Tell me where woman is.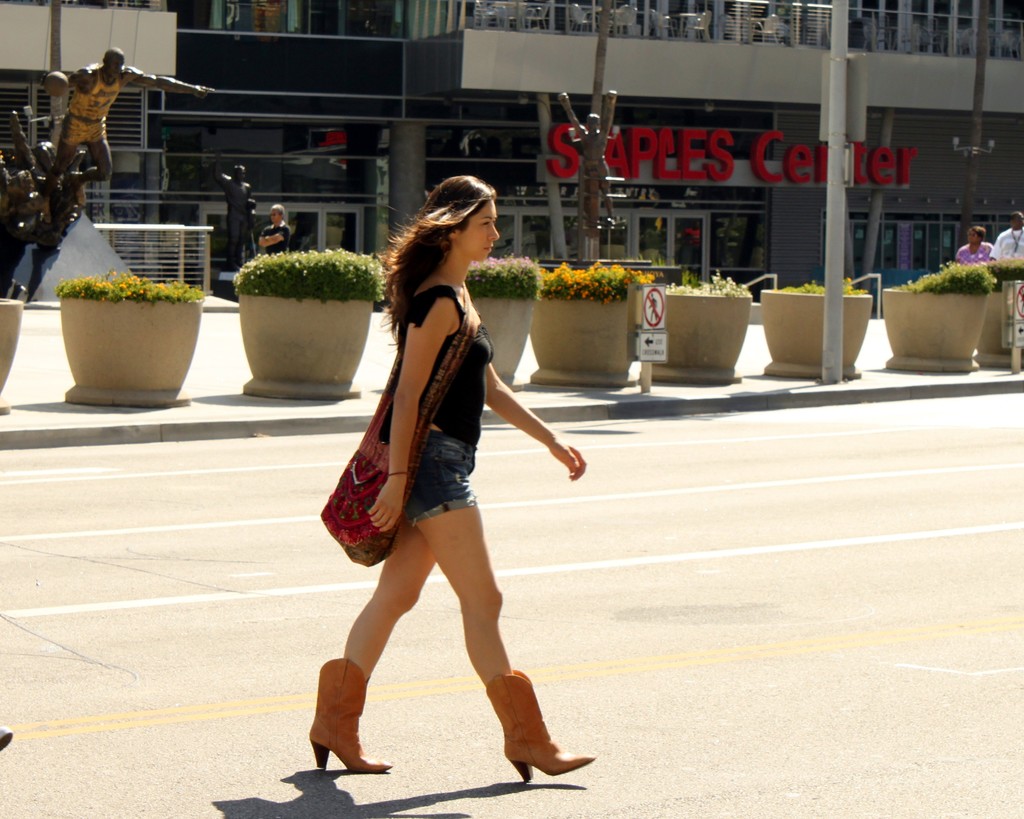
woman is at <box>953,227,999,260</box>.
